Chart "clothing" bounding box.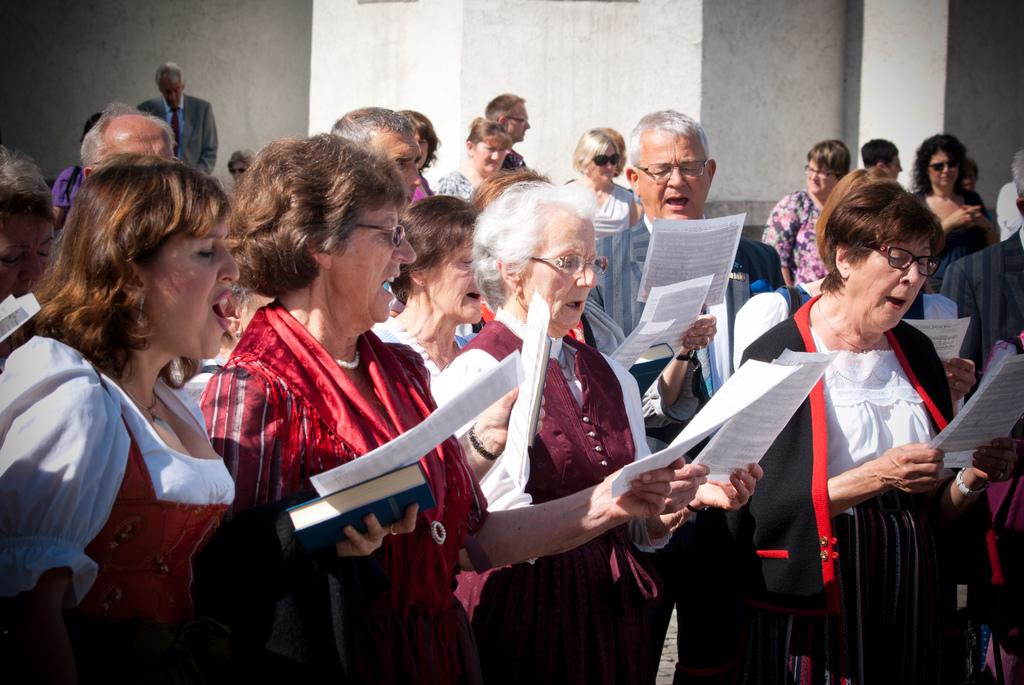
Charted: 938, 215, 1023, 423.
